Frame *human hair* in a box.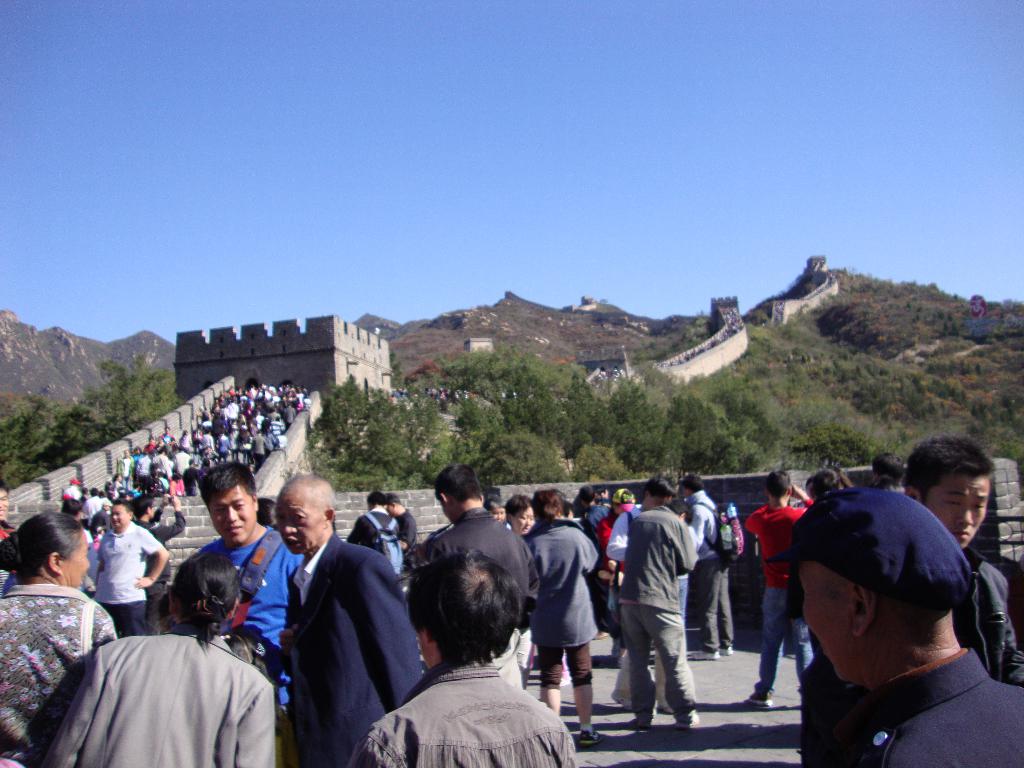
bbox=(483, 496, 501, 515).
